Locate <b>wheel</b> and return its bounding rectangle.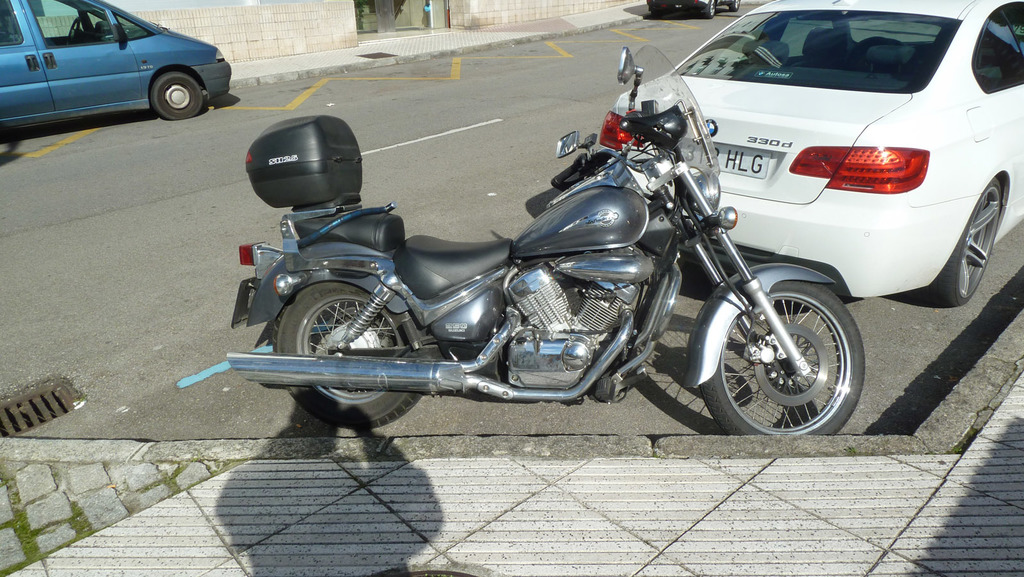
detection(697, 264, 865, 424).
